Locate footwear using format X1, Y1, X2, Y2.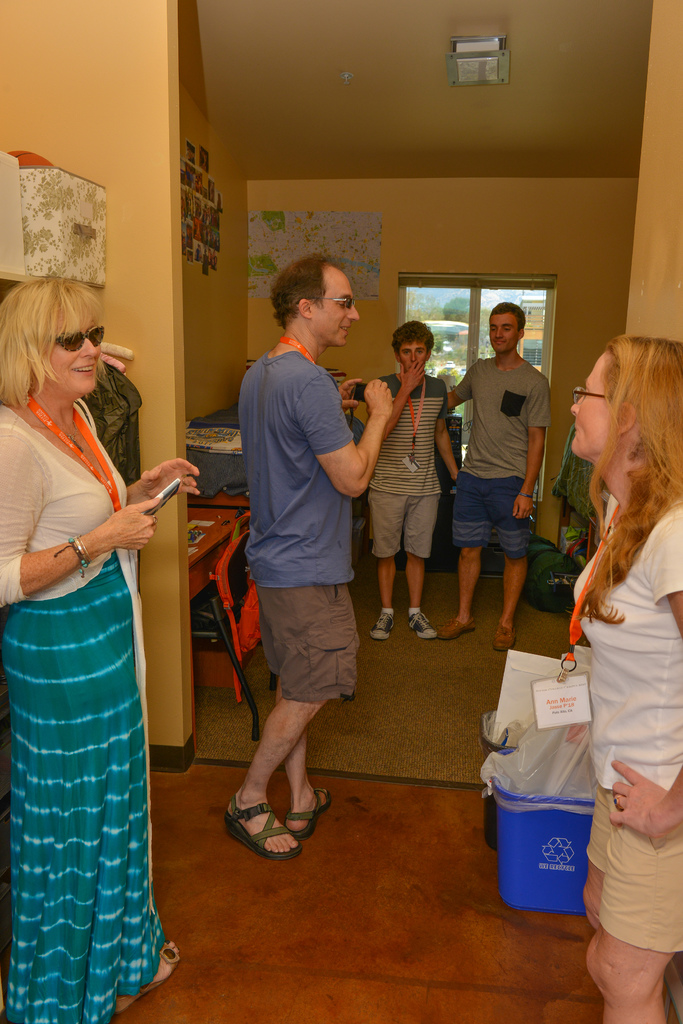
404, 604, 435, 641.
